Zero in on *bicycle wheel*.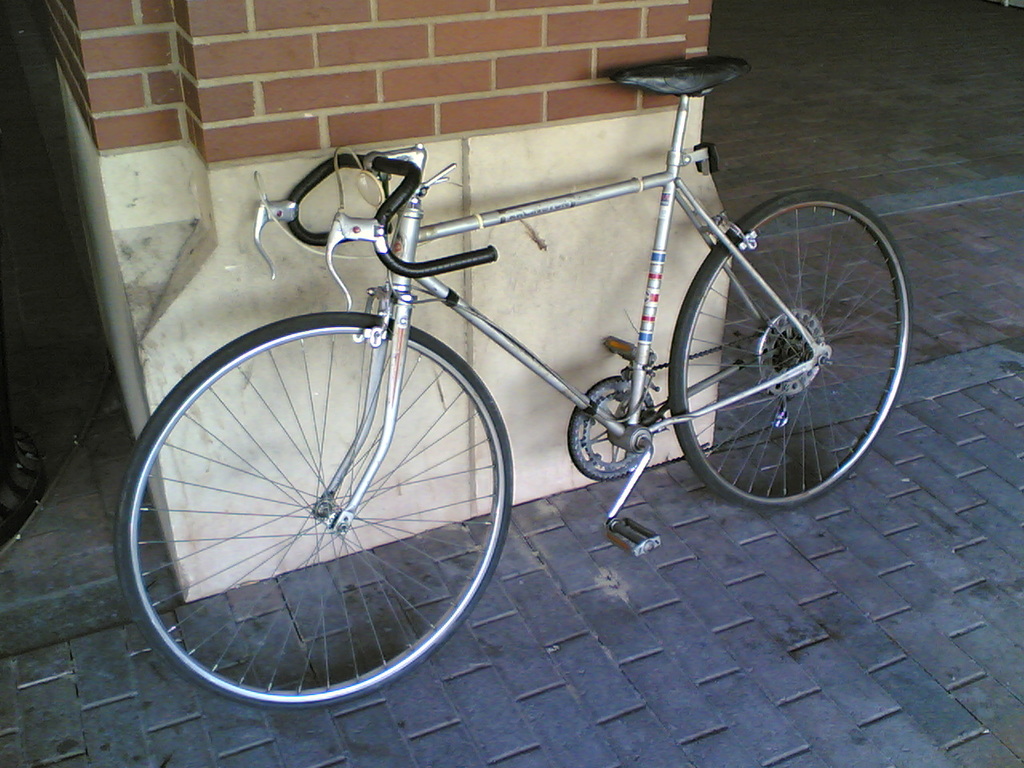
Zeroed in: x1=114, y1=310, x2=511, y2=716.
